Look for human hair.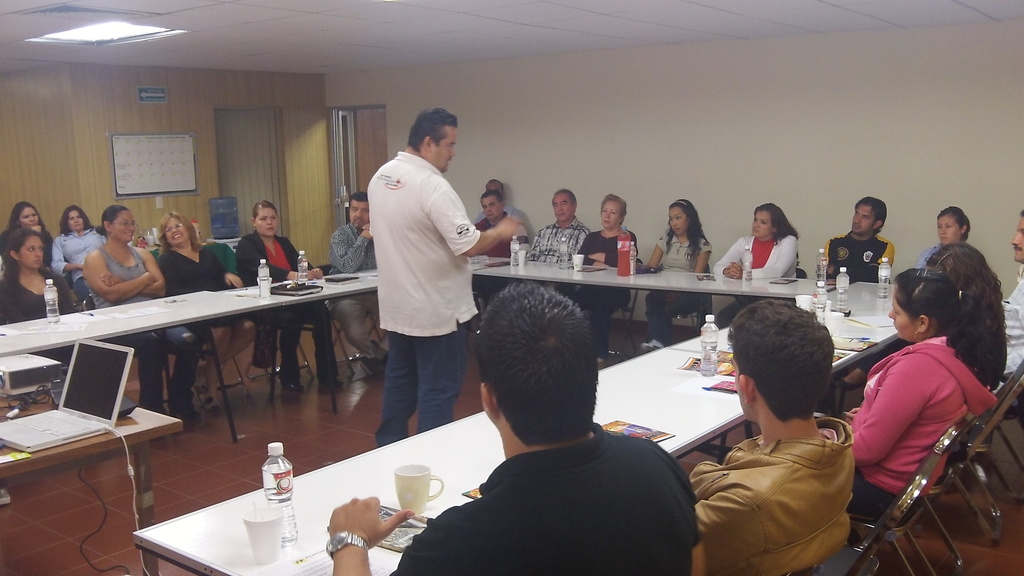
Found: <region>938, 209, 966, 234</region>.
